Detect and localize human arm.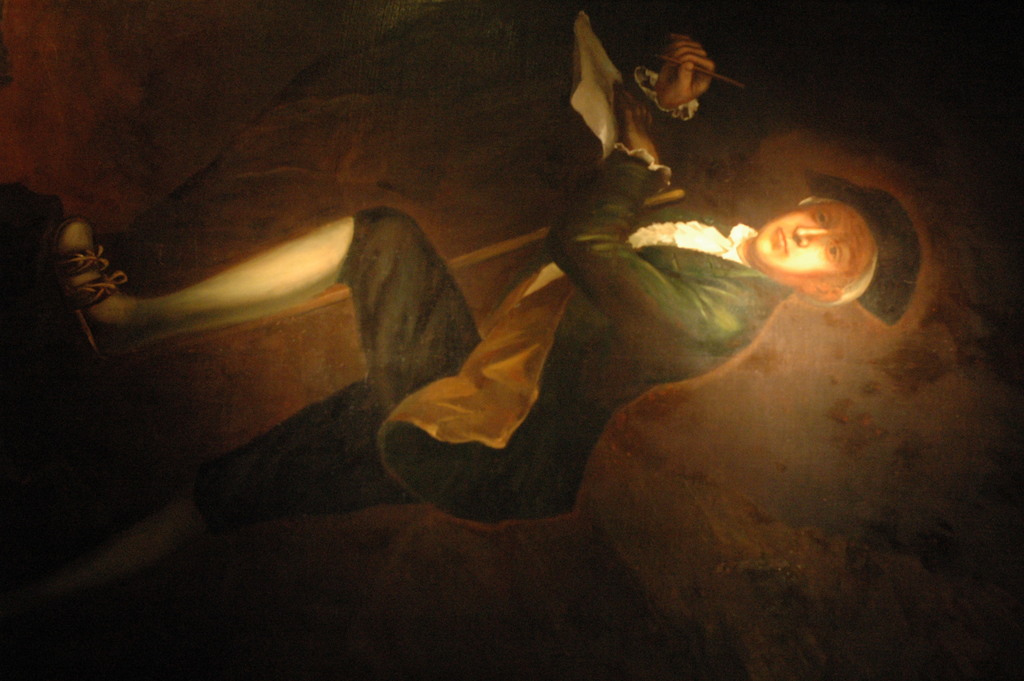
Localized at BBox(541, 79, 748, 347).
